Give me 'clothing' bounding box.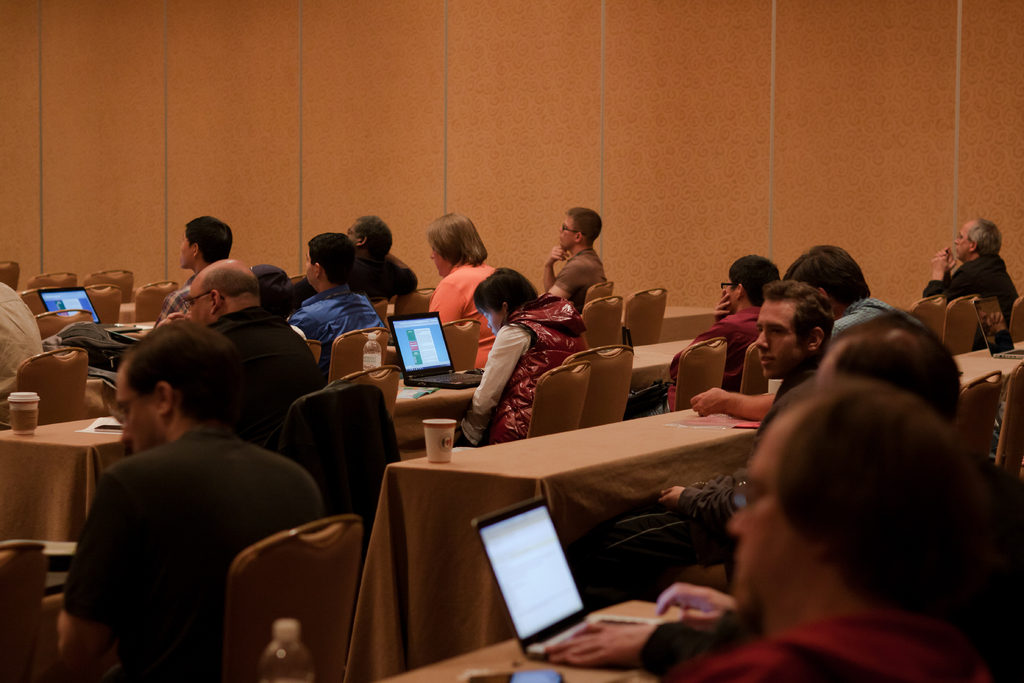
crop(426, 262, 495, 367).
